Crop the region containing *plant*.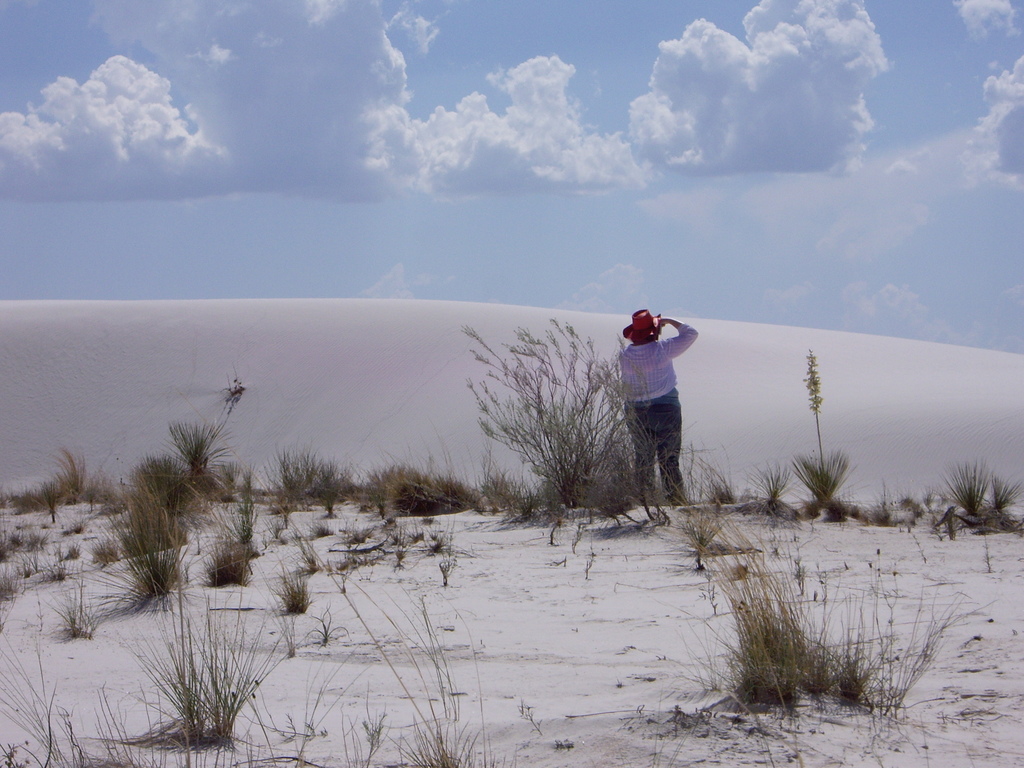
Crop region: box(90, 373, 259, 614).
